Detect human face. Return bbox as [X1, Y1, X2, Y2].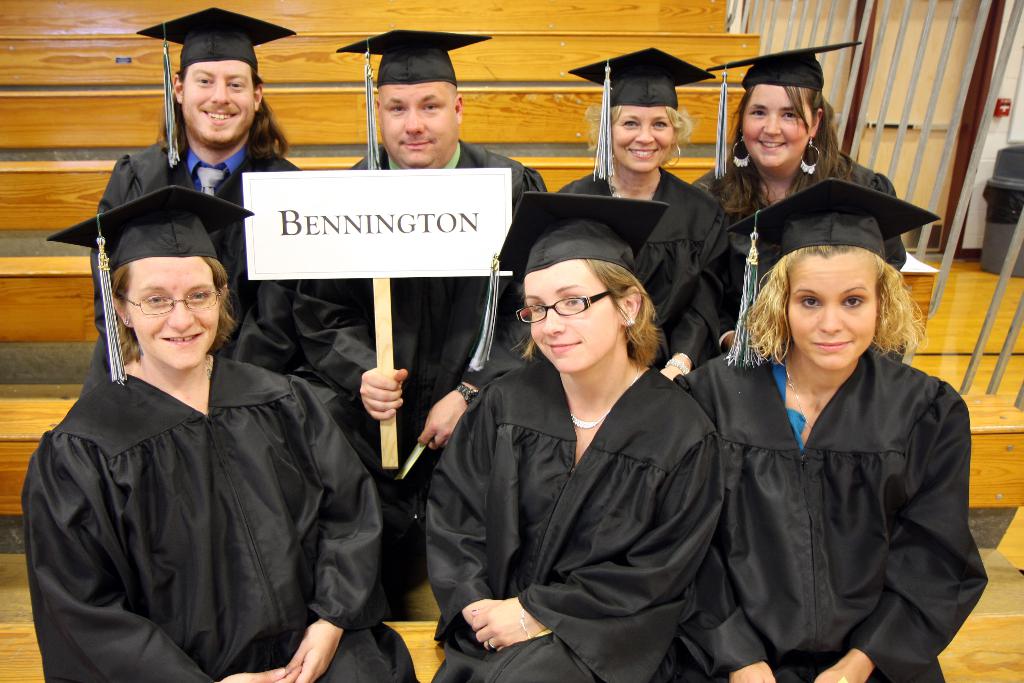
[742, 84, 819, 163].
